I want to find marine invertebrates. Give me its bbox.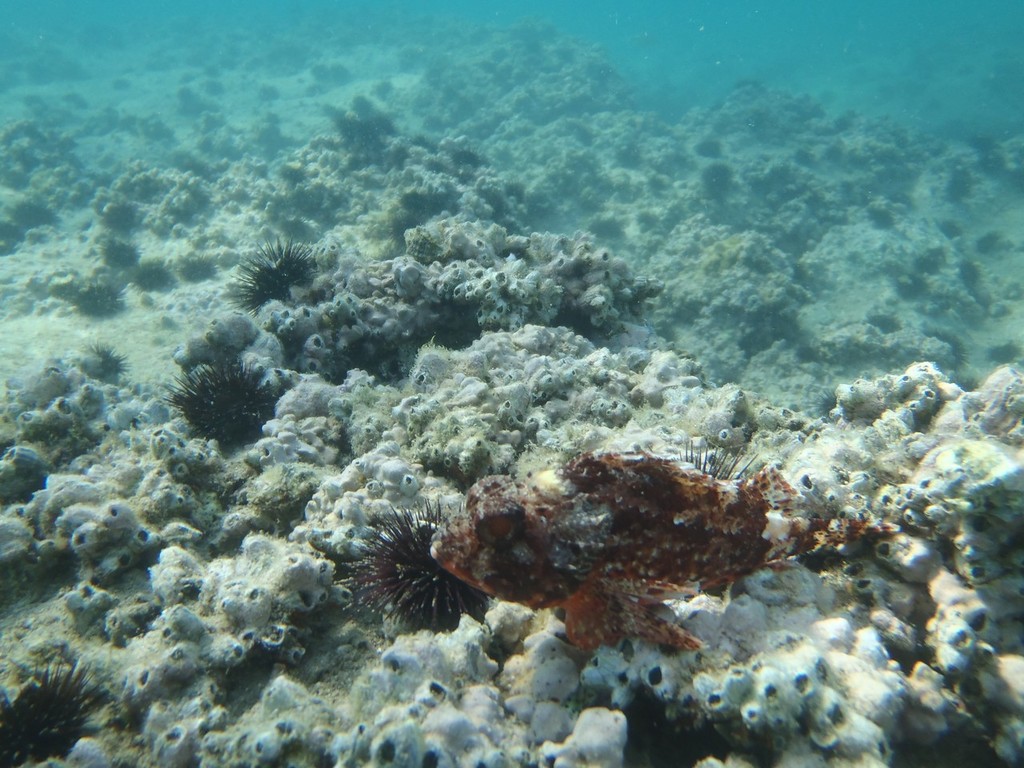
x1=646, y1=431, x2=788, y2=590.
